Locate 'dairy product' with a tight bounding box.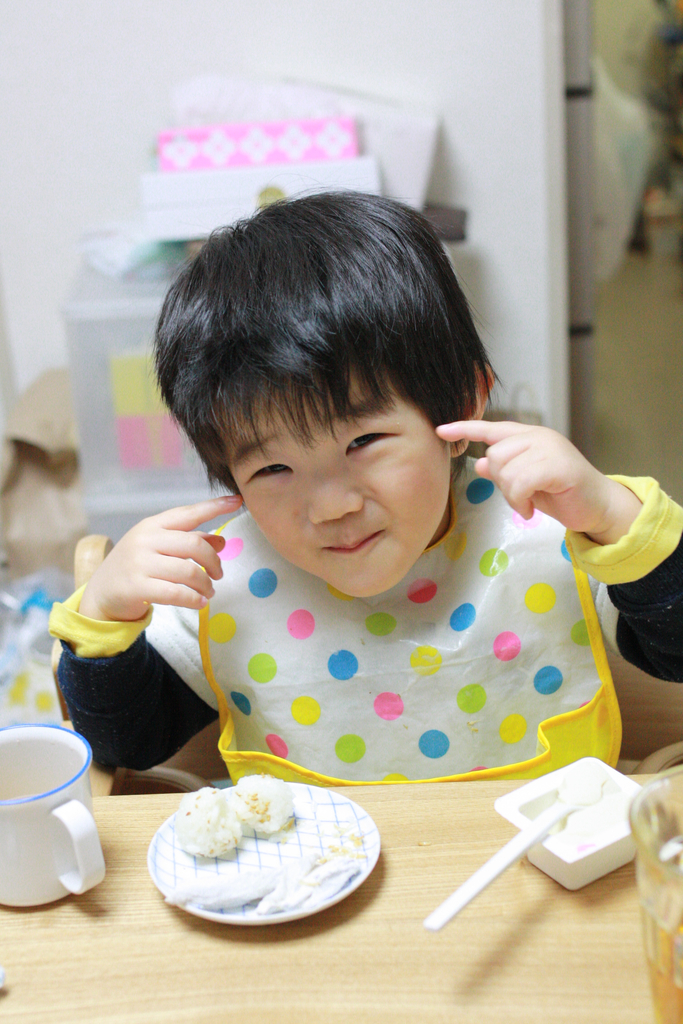
x1=167, y1=784, x2=245, y2=857.
